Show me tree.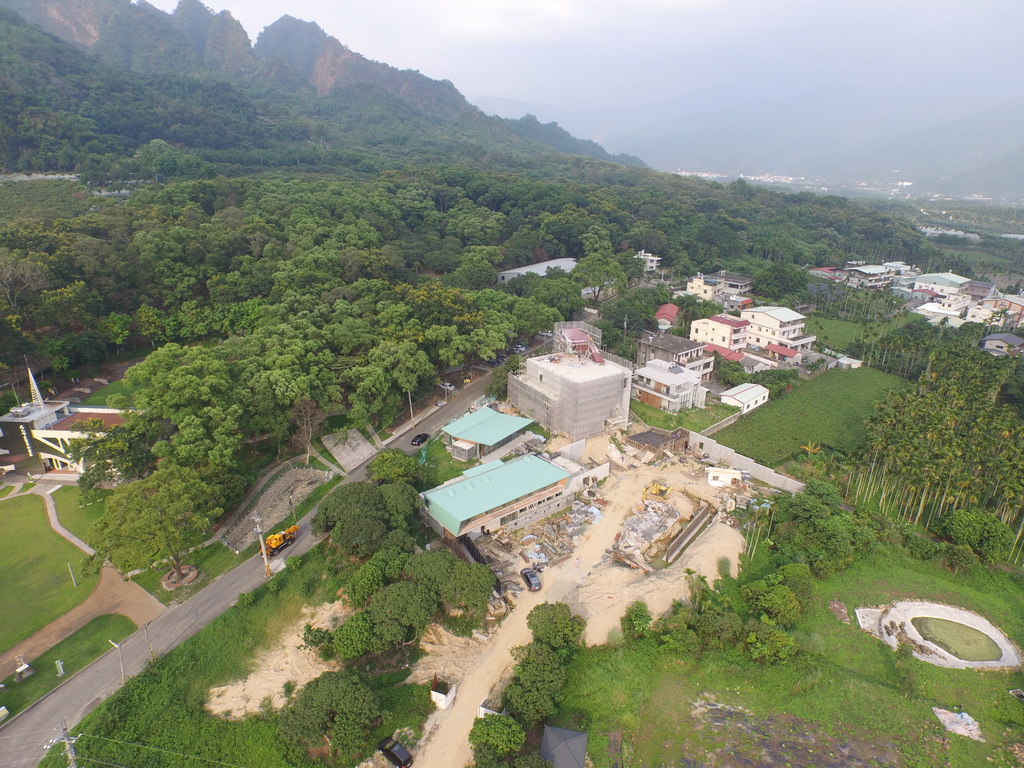
tree is here: box(324, 604, 396, 658).
